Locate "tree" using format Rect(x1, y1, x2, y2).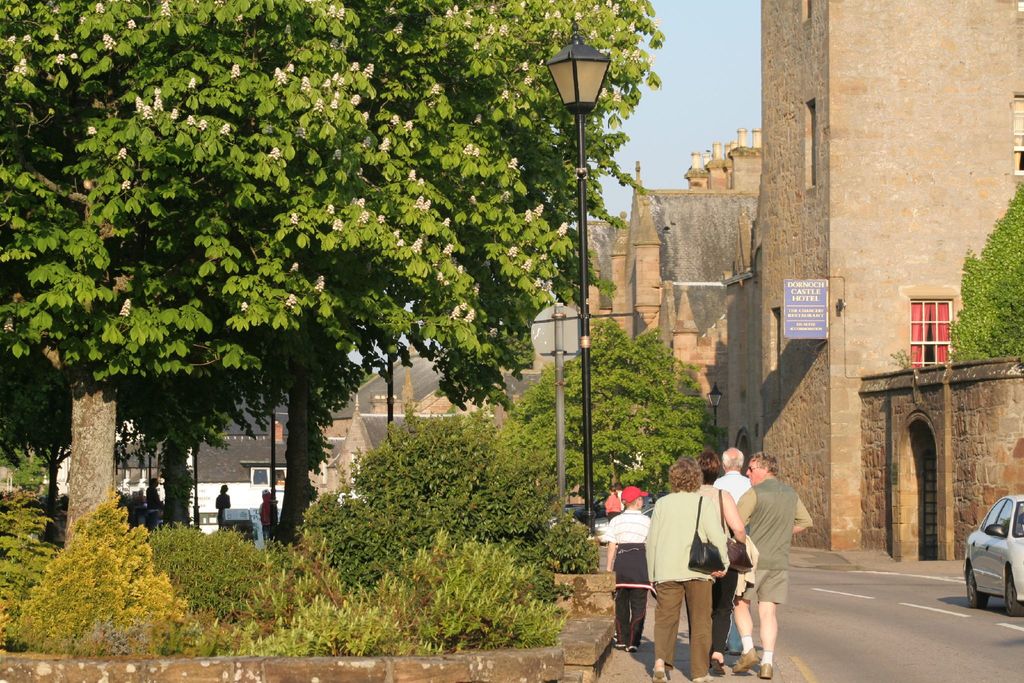
Rect(287, 391, 585, 613).
